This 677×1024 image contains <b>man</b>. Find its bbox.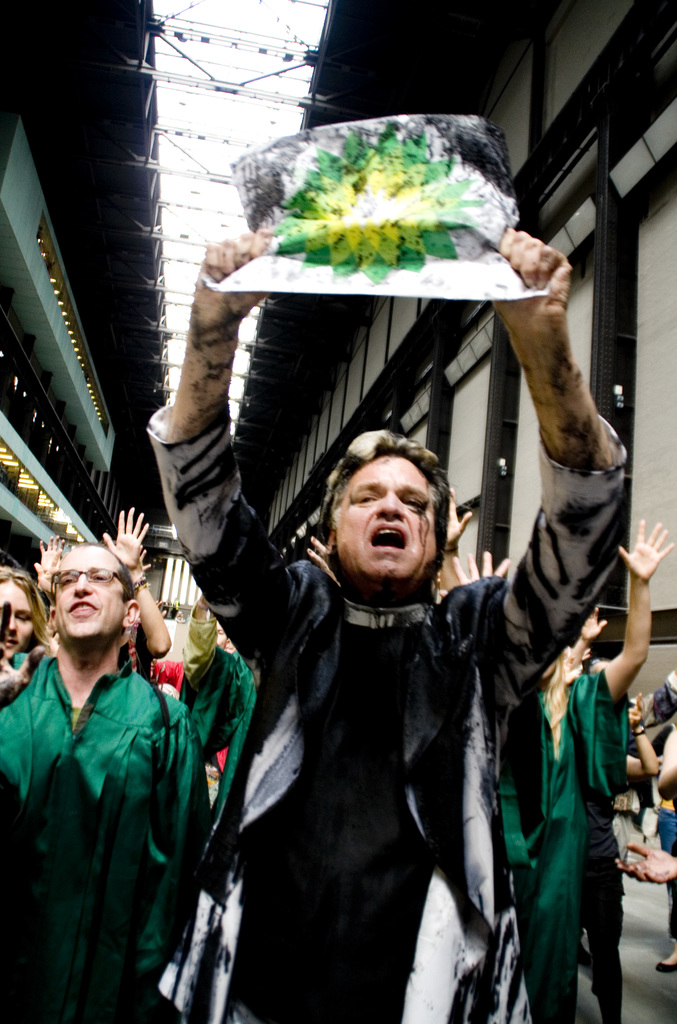
[x1=0, y1=538, x2=215, y2=1023].
